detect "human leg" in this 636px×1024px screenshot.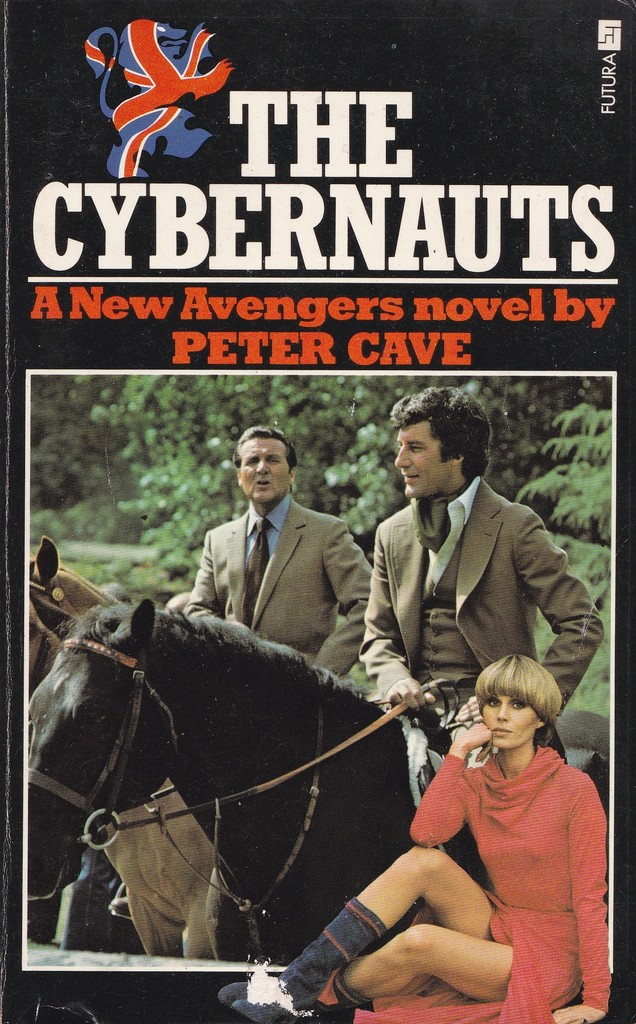
Detection: 228, 852, 498, 998.
